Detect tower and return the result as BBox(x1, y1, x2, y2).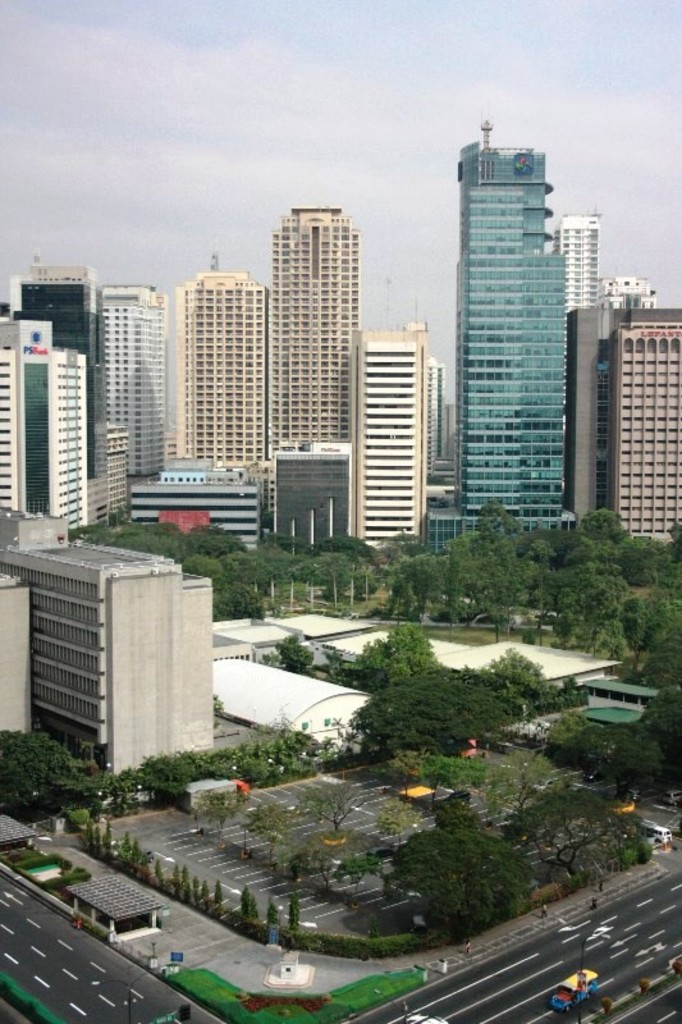
BBox(0, 502, 220, 777).
